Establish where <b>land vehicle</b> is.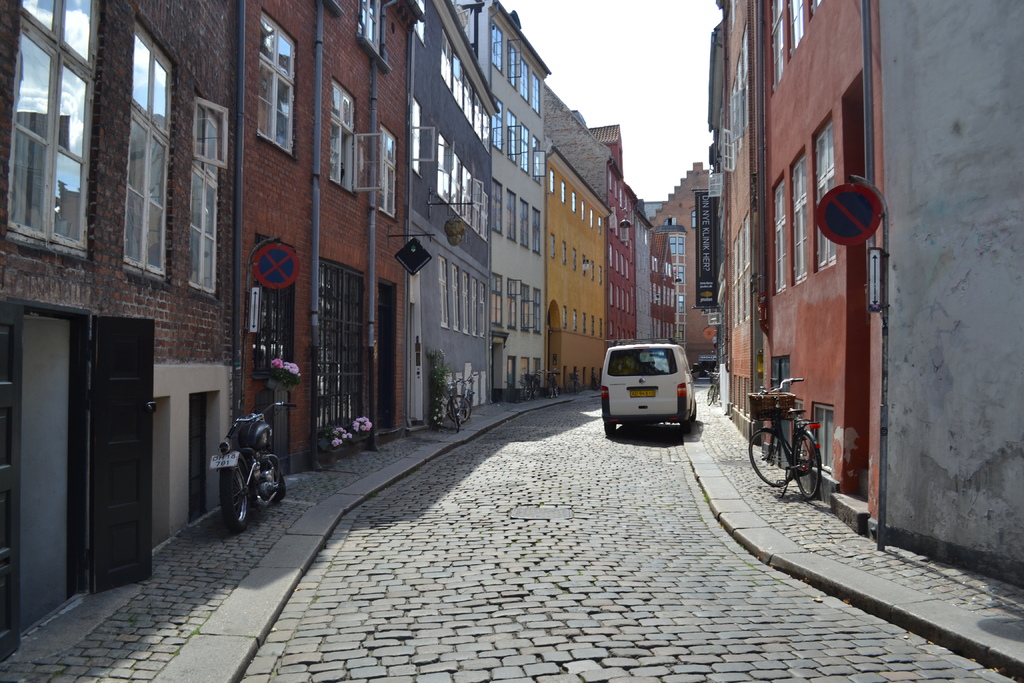
Established at [602,334,707,443].
